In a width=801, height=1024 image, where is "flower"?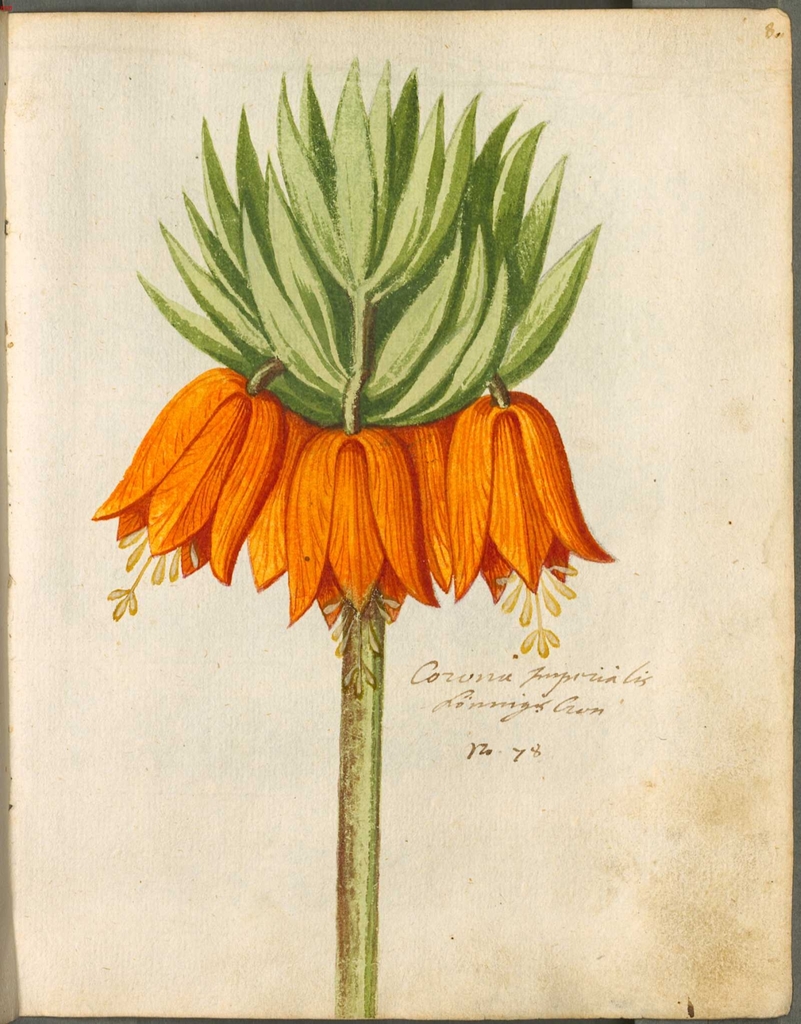
(387,417,452,583).
